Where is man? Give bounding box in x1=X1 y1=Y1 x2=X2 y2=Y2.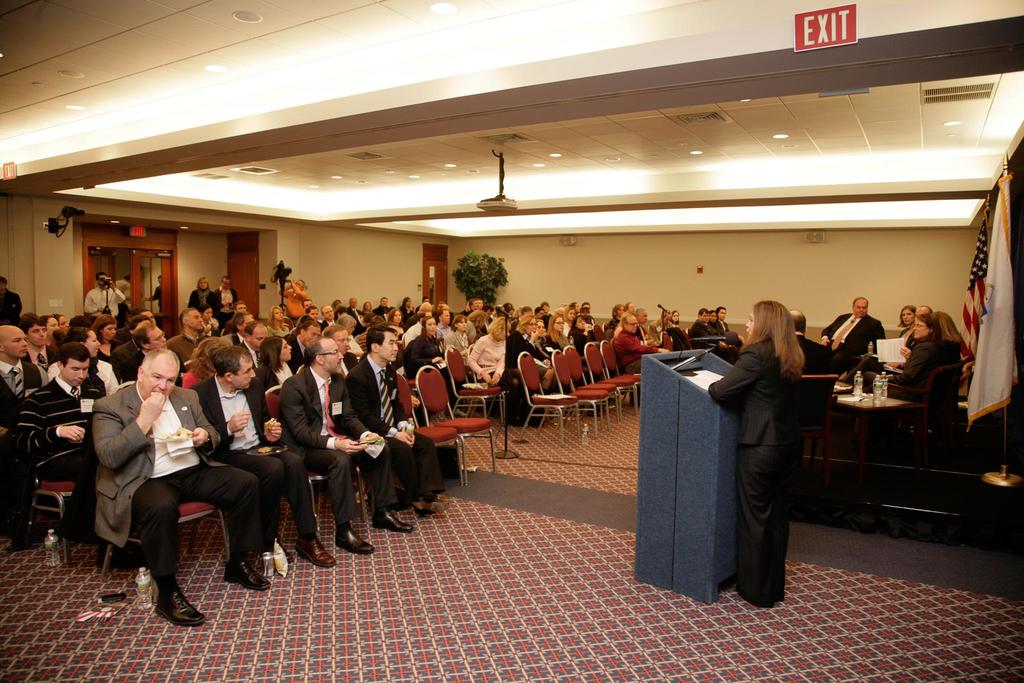
x1=15 y1=309 x2=65 y2=362.
